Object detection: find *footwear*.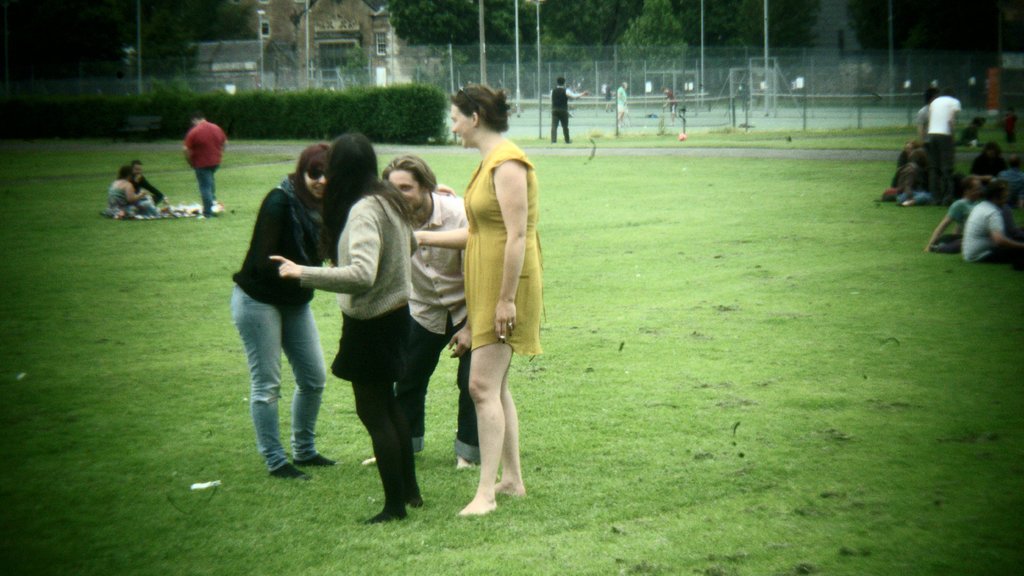
BBox(364, 504, 411, 530).
